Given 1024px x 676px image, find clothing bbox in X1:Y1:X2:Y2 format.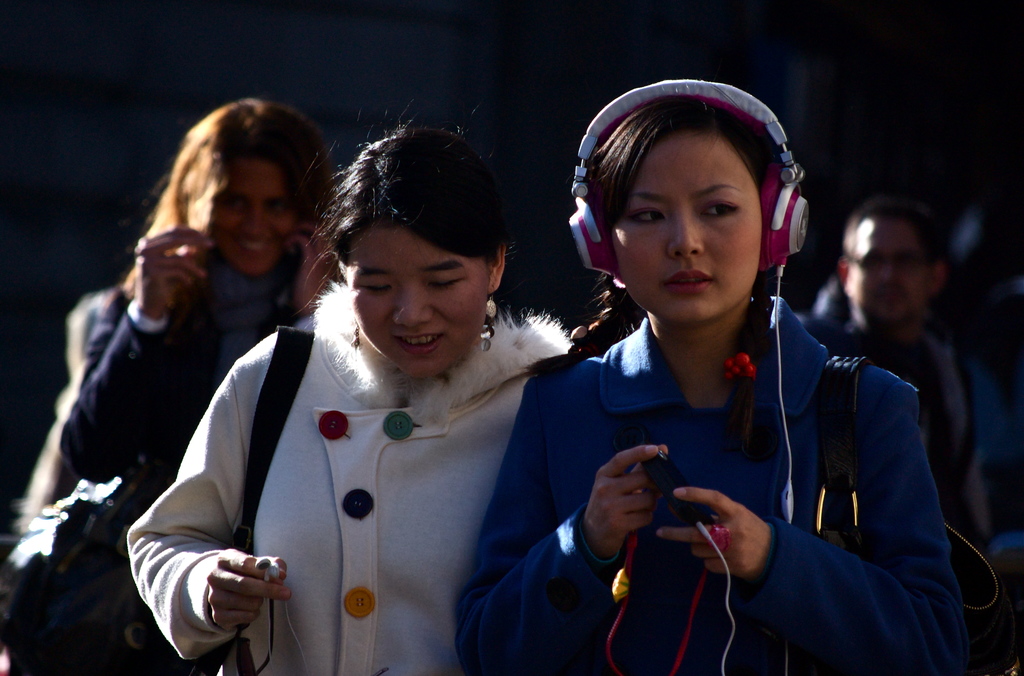
451:312:973:675.
